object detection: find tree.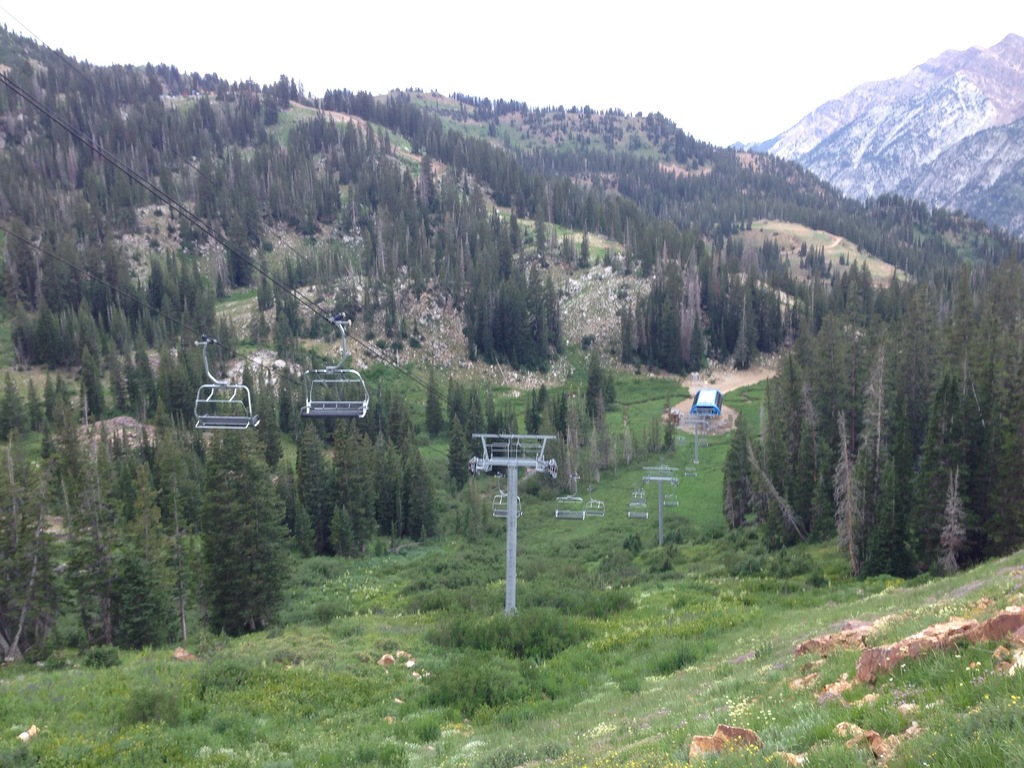
[x1=175, y1=448, x2=305, y2=630].
